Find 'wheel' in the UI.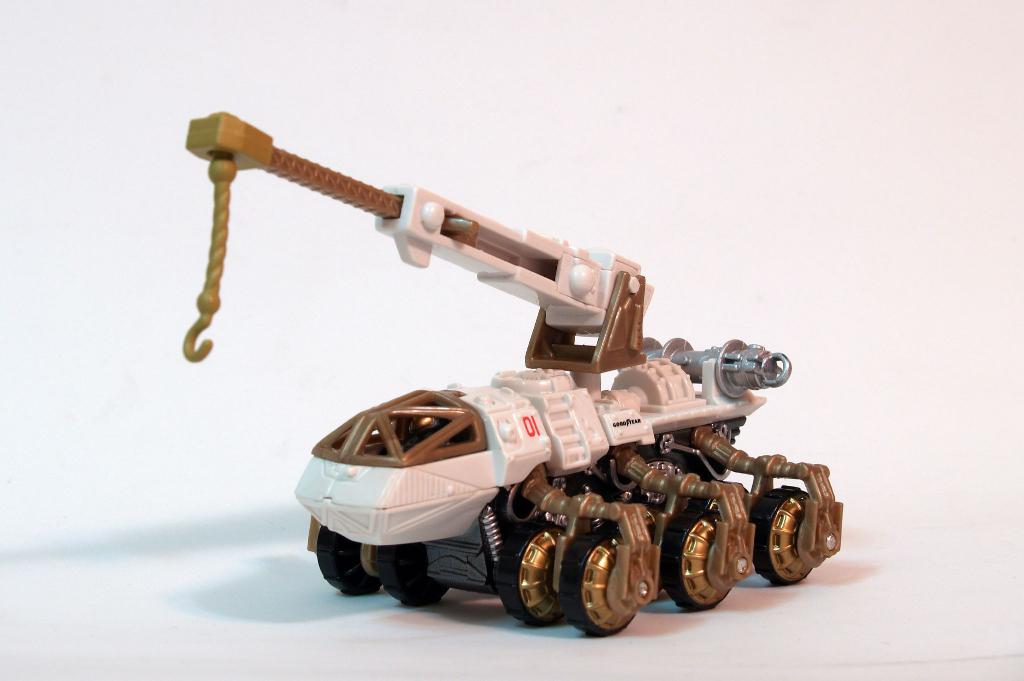
UI element at 651,516,772,614.
